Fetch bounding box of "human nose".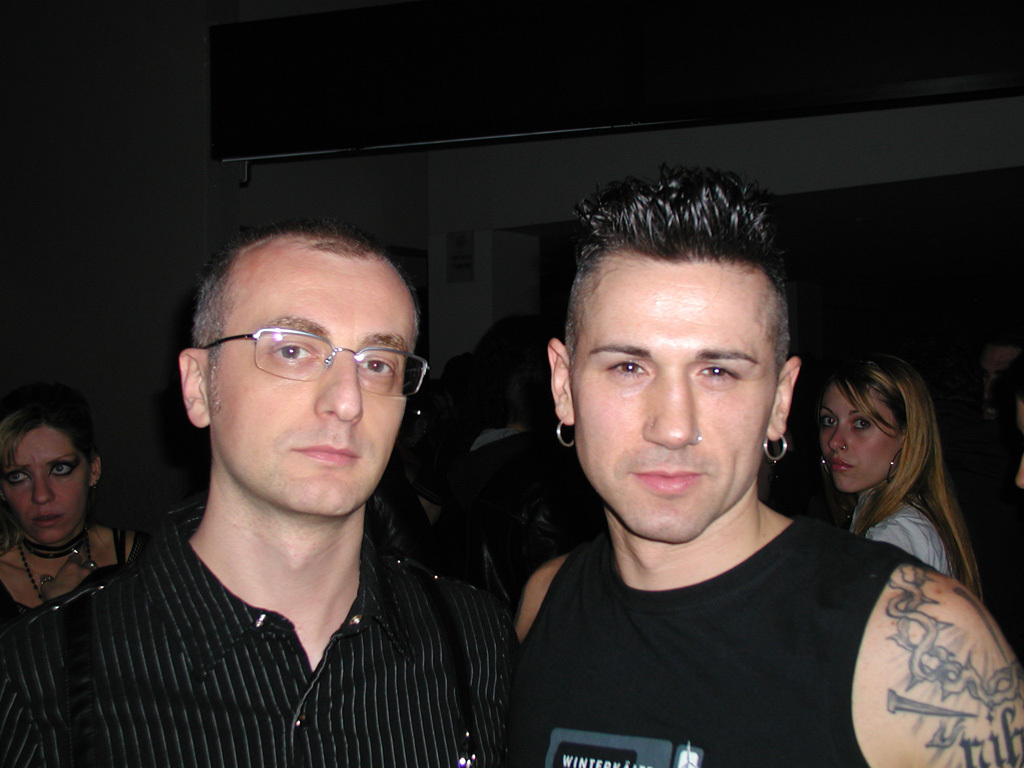
Bbox: Rect(828, 426, 849, 454).
